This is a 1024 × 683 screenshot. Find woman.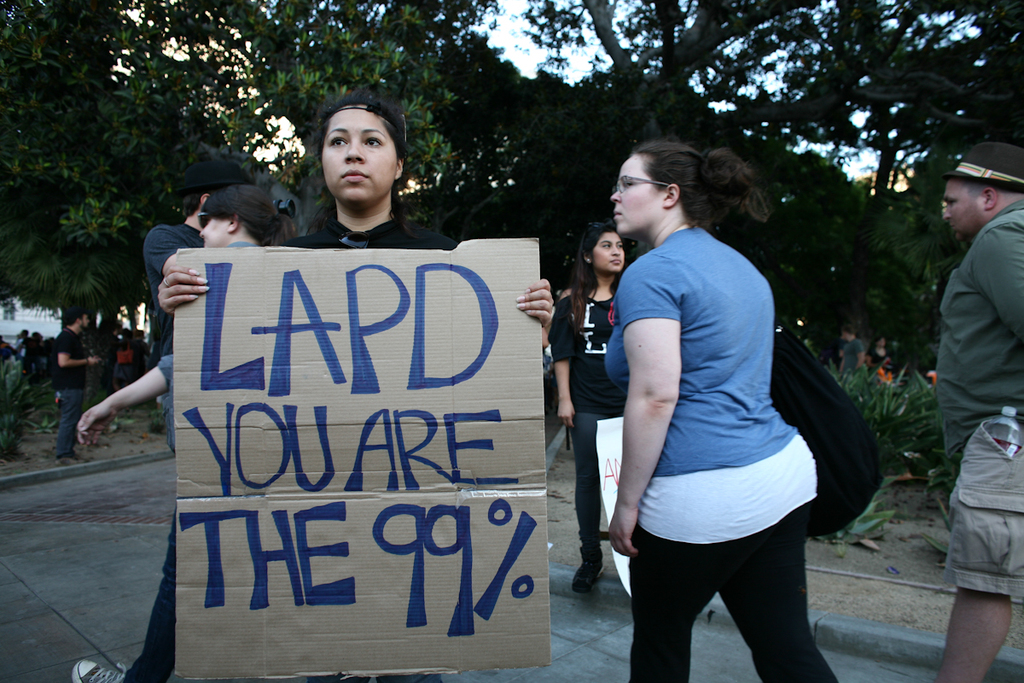
Bounding box: {"x1": 546, "y1": 219, "x2": 637, "y2": 590}.
